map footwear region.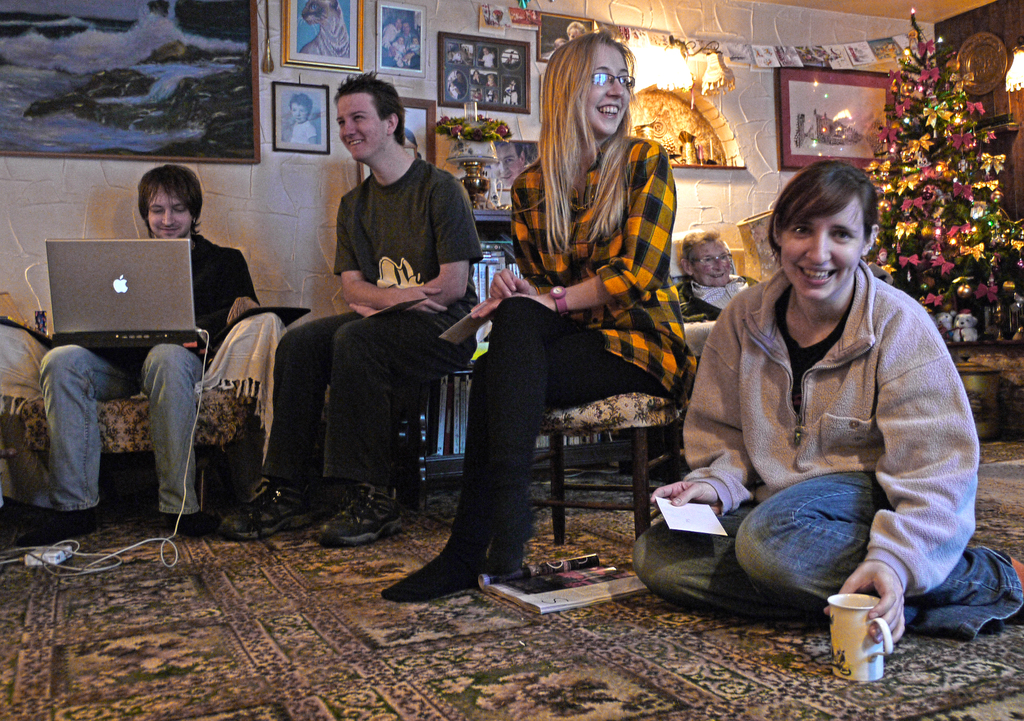
Mapped to box=[221, 478, 315, 544].
